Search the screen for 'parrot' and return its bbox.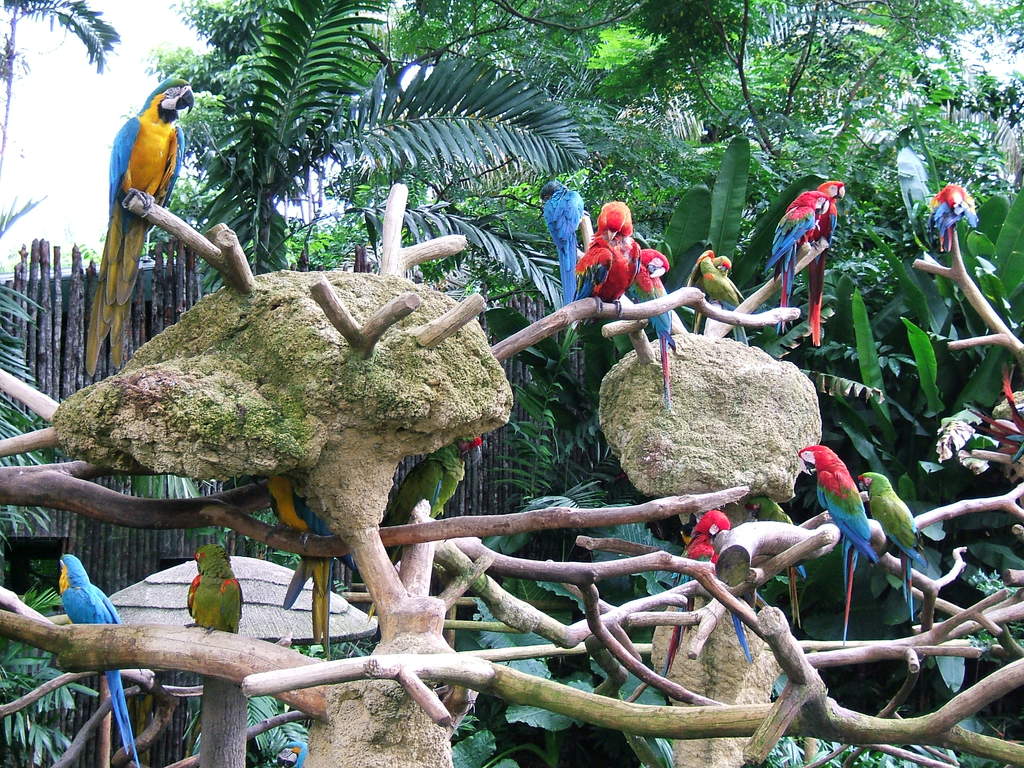
Found: 539,181,588,309.
